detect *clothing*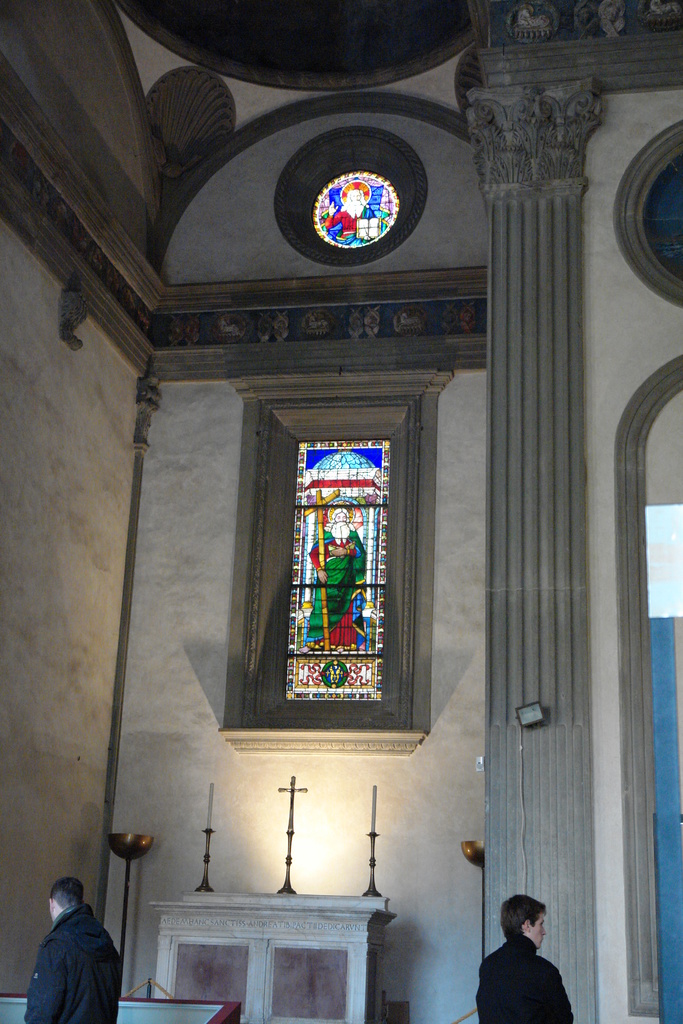
473, 929, 572, 1023
